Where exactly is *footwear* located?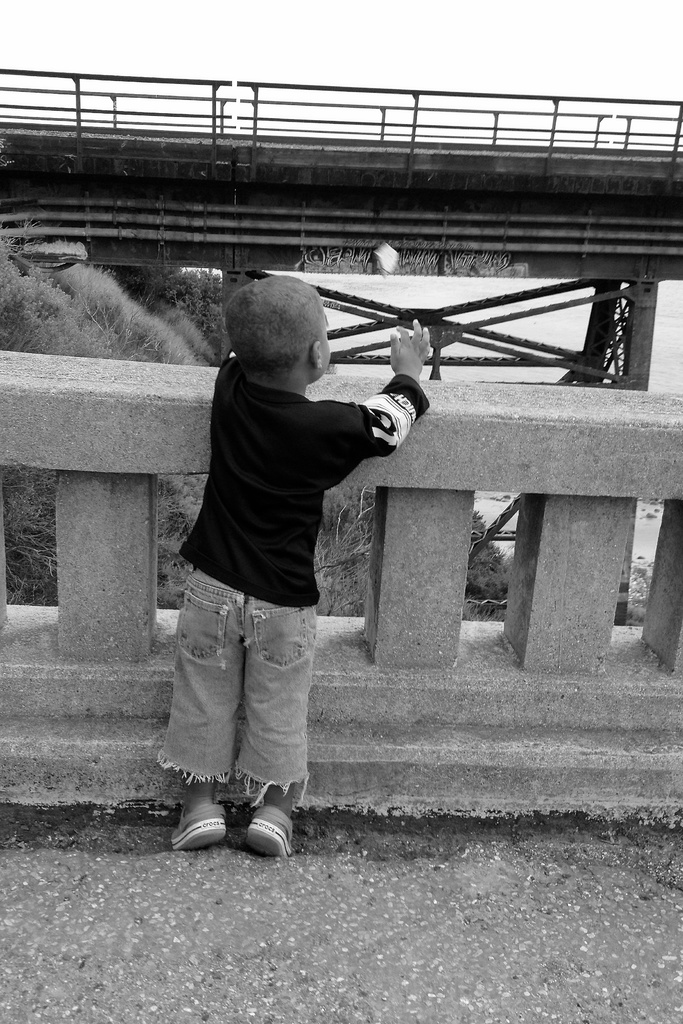
Its bounding box is pyautogui.locateOnScreen(160, 796, 232, 848).
